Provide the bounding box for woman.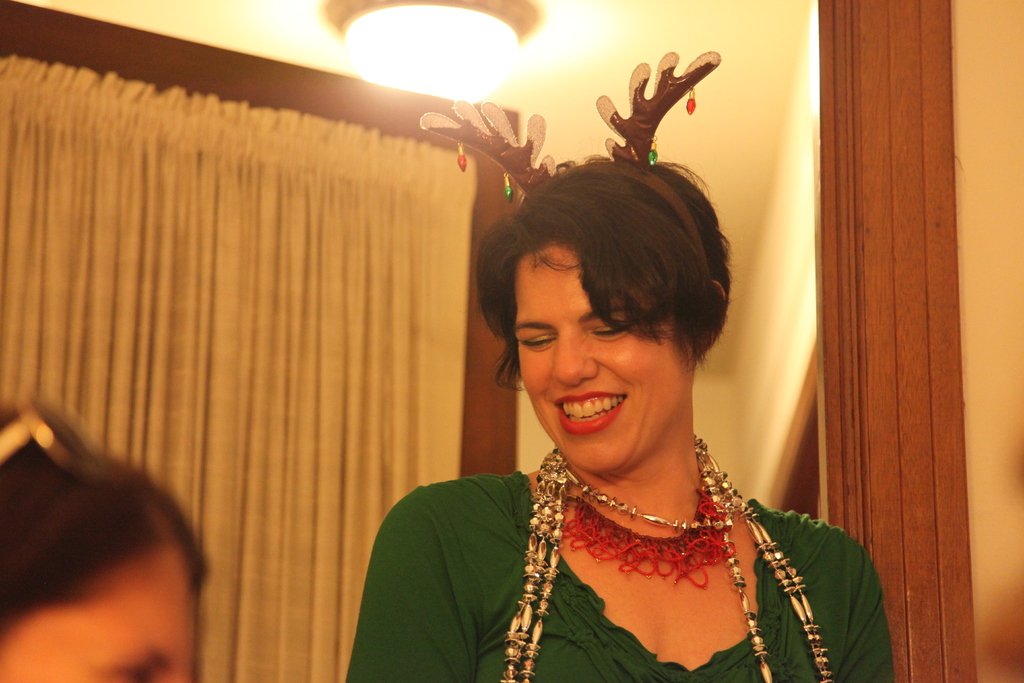
select_region(356, 95, 879, 679).
